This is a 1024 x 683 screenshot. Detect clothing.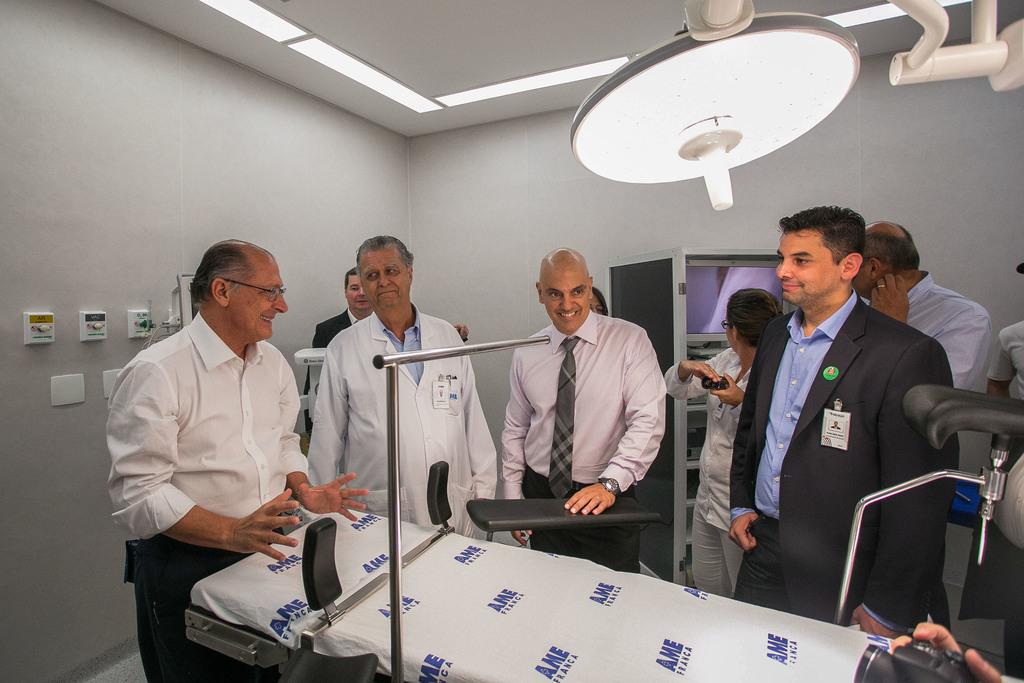
[107,293,321,623].
